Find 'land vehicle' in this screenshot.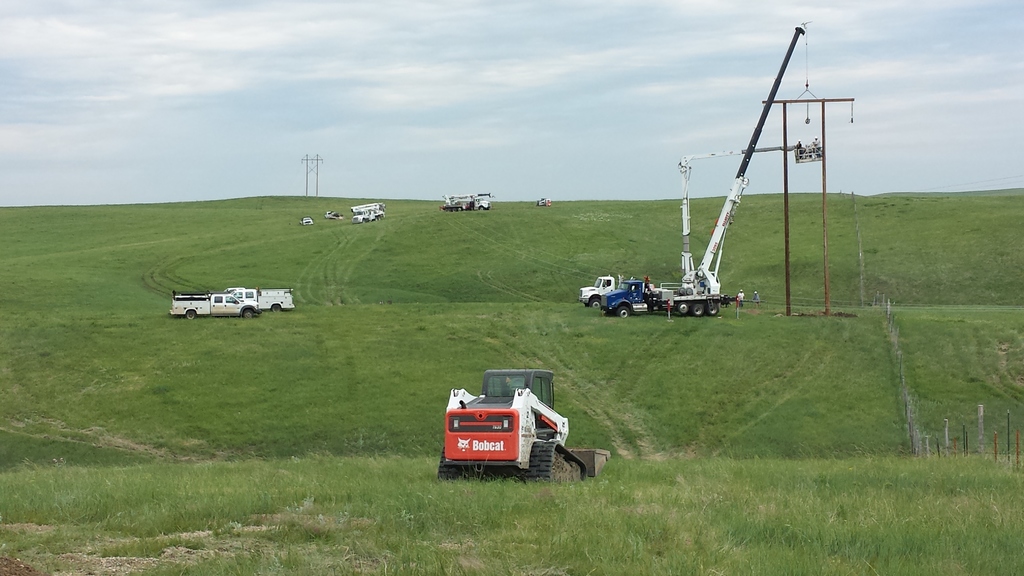
The bounding box for 'land vehicle' is 534,196,552,209.
